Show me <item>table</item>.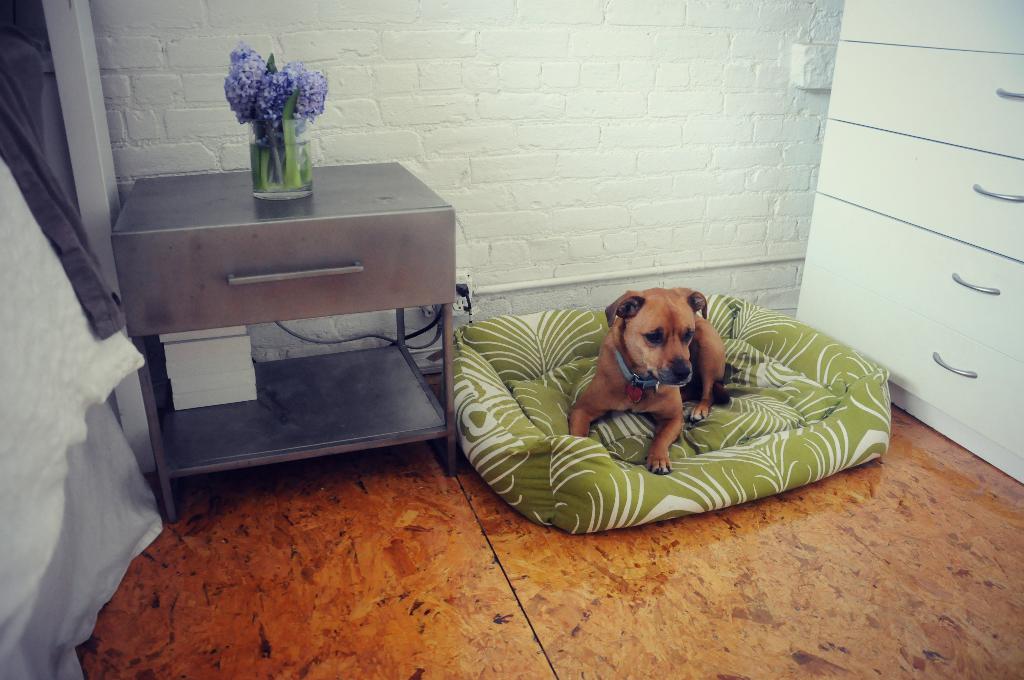
<item>table</item> is here: {"x1": 107, "y1": 155, "x2": 460, "y2": 522}.
